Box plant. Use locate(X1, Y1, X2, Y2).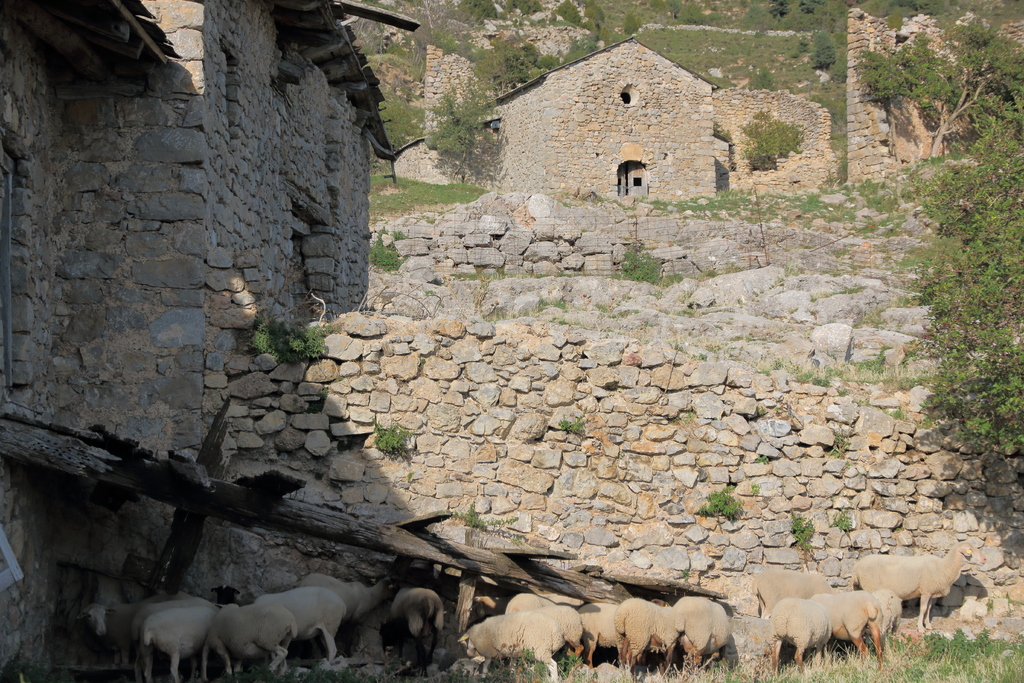
locate(696, 484, 750, 526).
